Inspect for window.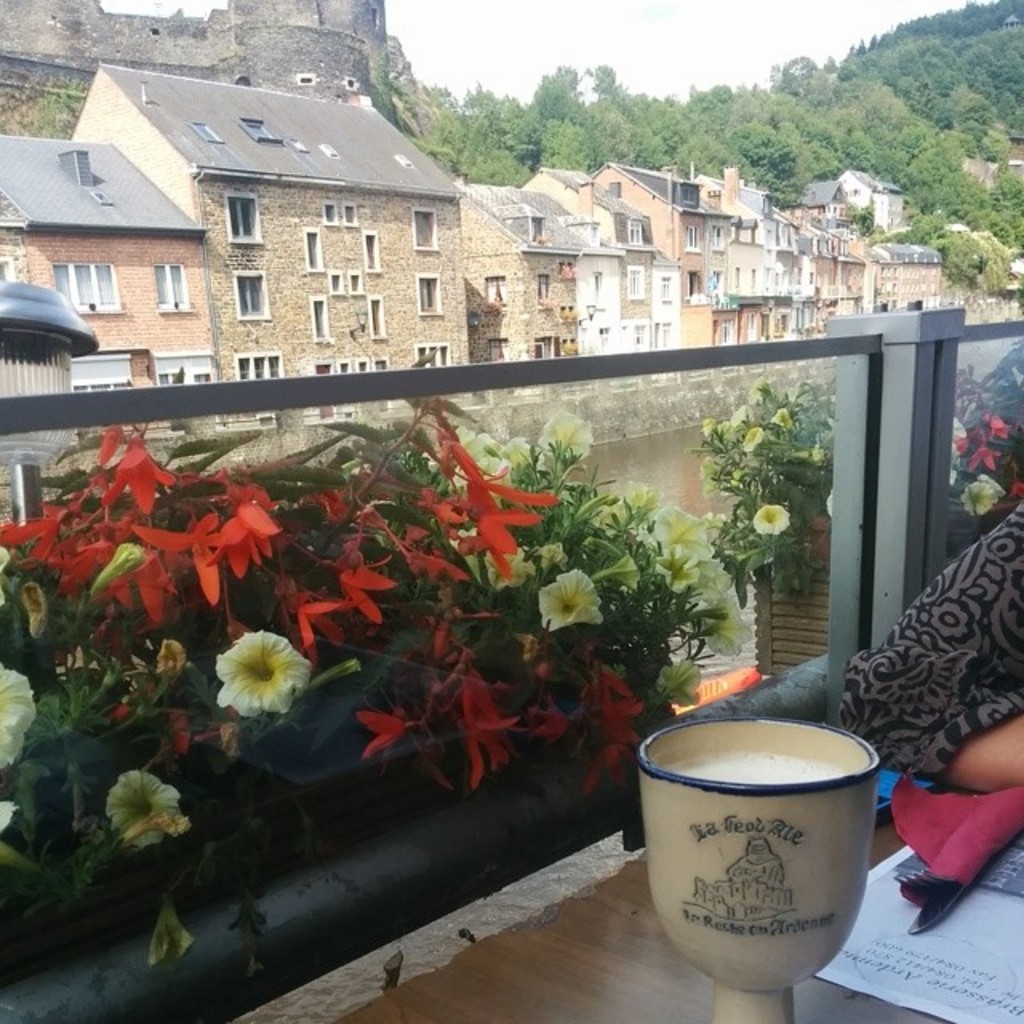
Inspection: [left=219, top=186, right=270, bottom=253].
